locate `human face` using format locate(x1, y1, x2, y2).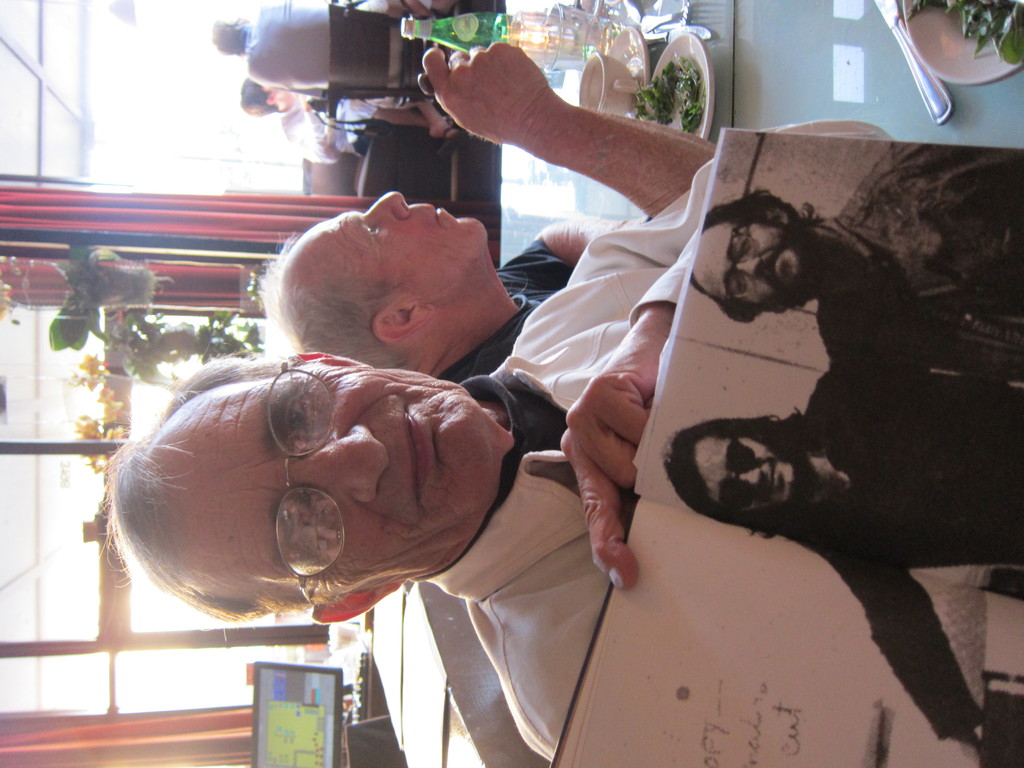
locate(159, 364, 495, 595).
